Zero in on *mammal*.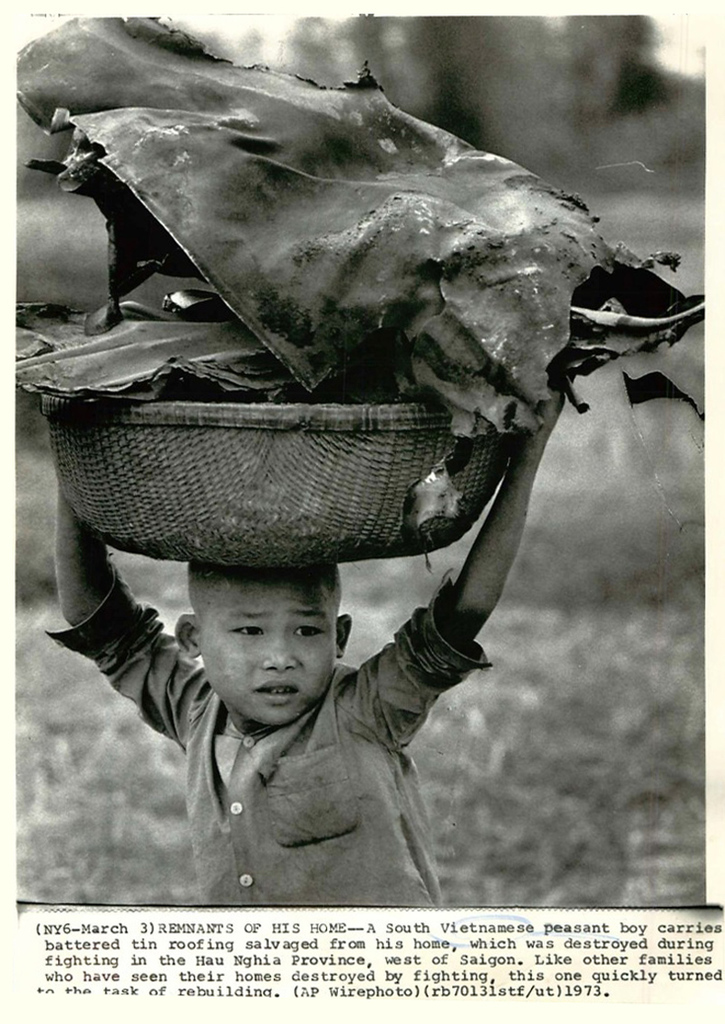
Zeroed in: crop(44, 377, 571, 899).
